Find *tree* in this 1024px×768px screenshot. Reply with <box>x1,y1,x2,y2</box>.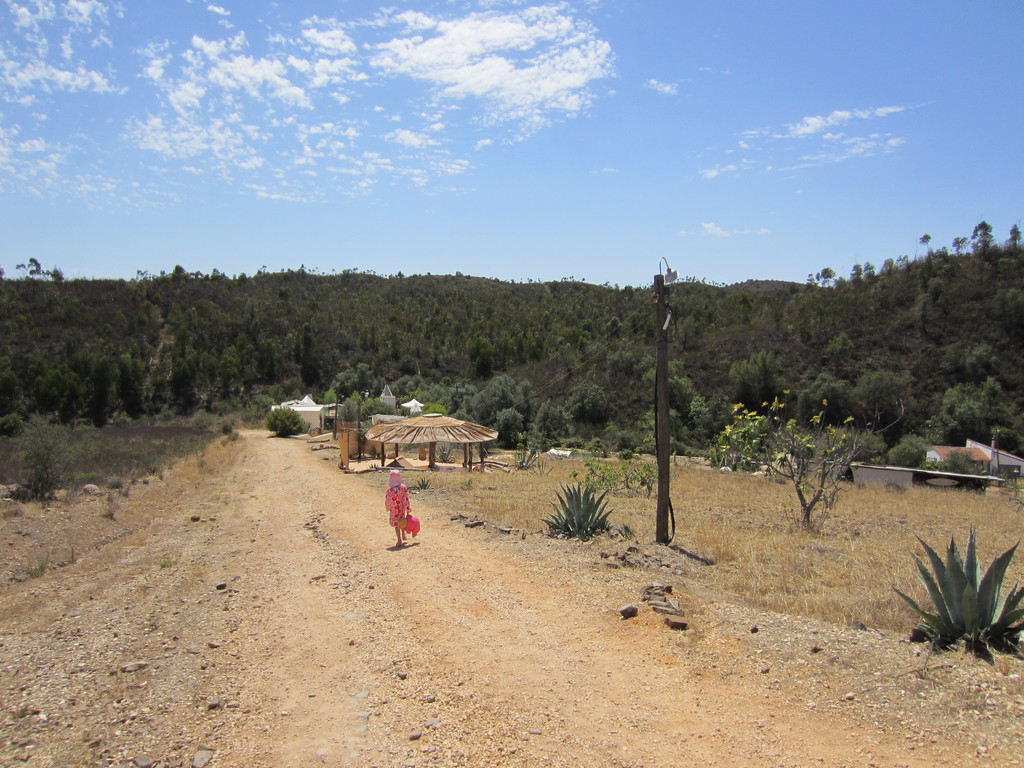
<box>338,361,378,399</box>.
